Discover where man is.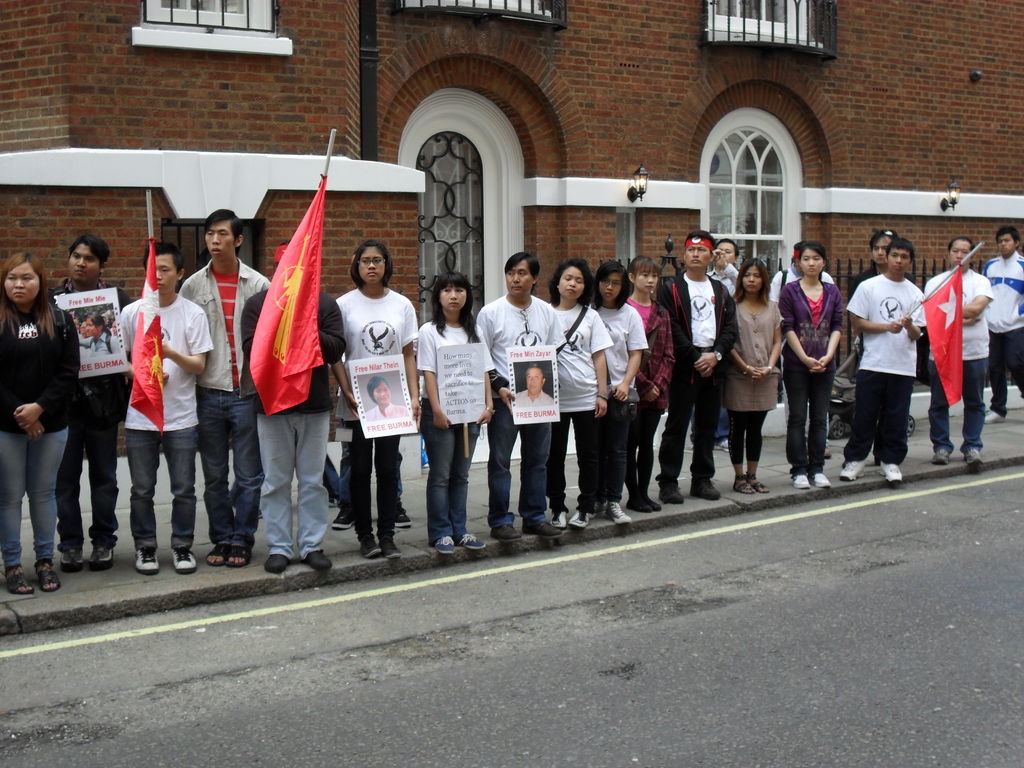
Discovered at left=122, top=242, right=209, bottom=574.
